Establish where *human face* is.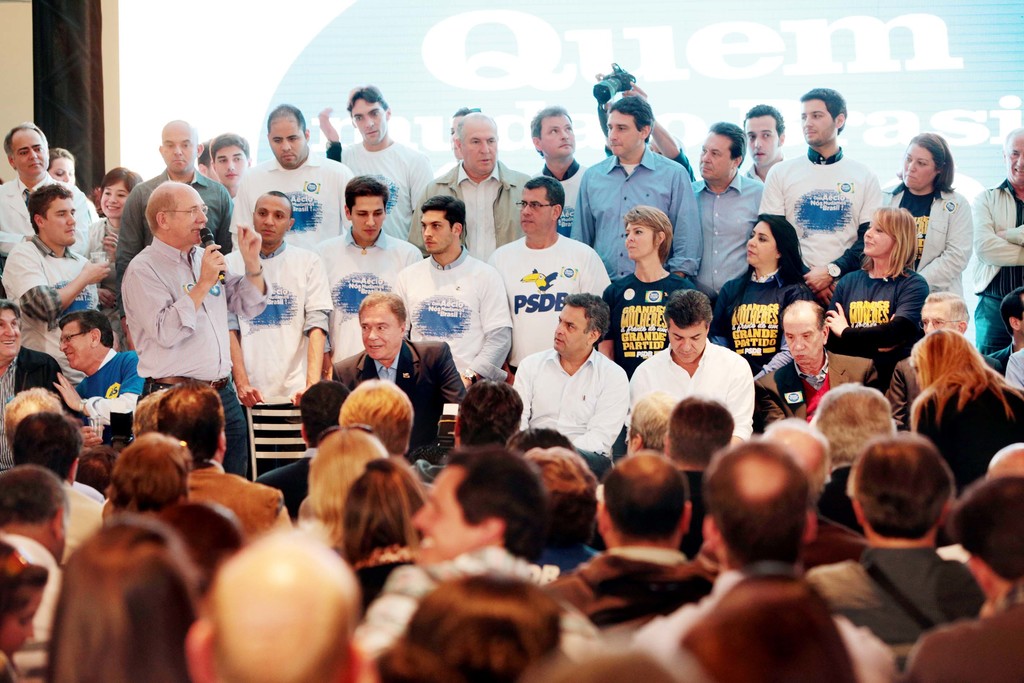
Established at 802, 101, 836, 147.
